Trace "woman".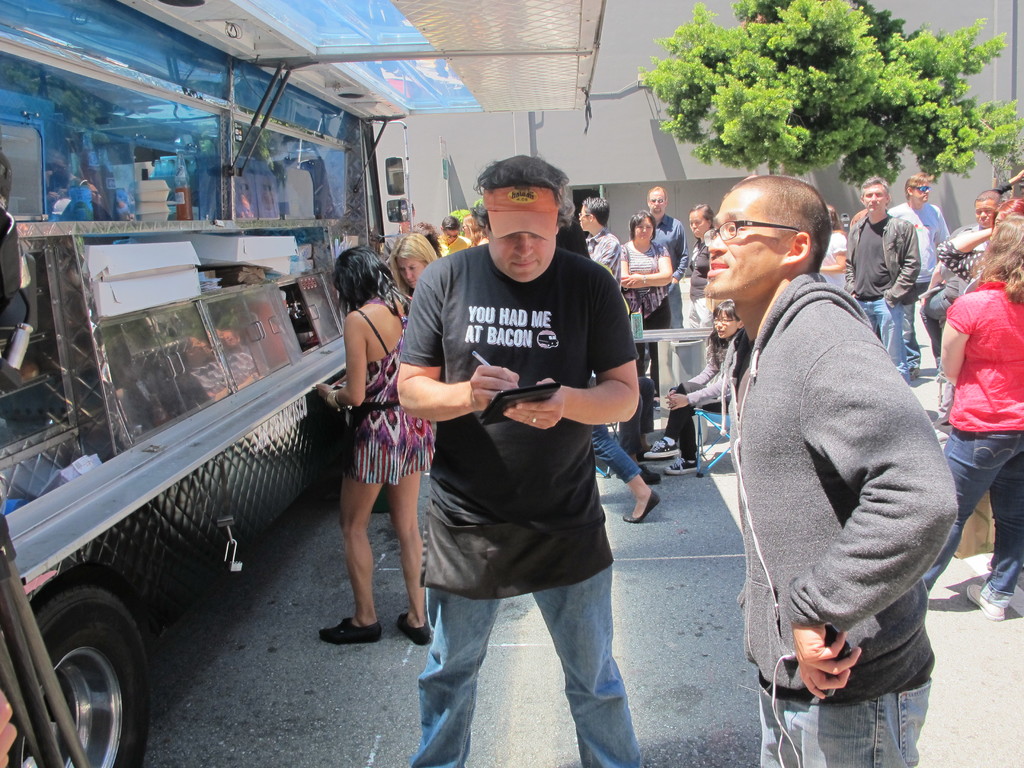
Traced to detection(933, 193, 1023, 294).
